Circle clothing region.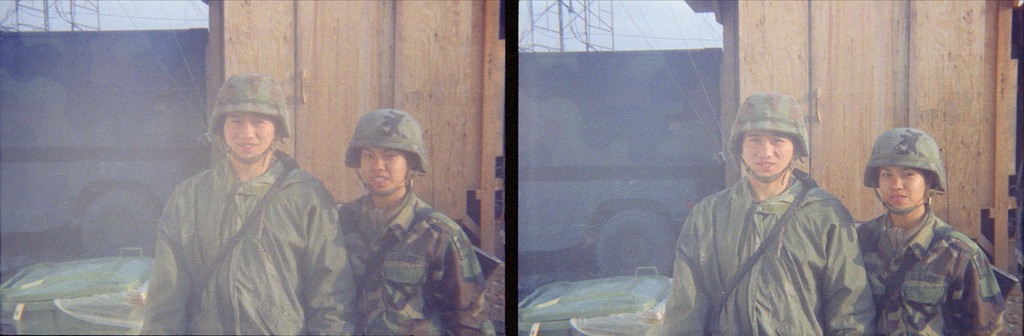
Region: select_region(138, 99, 353, 332).
